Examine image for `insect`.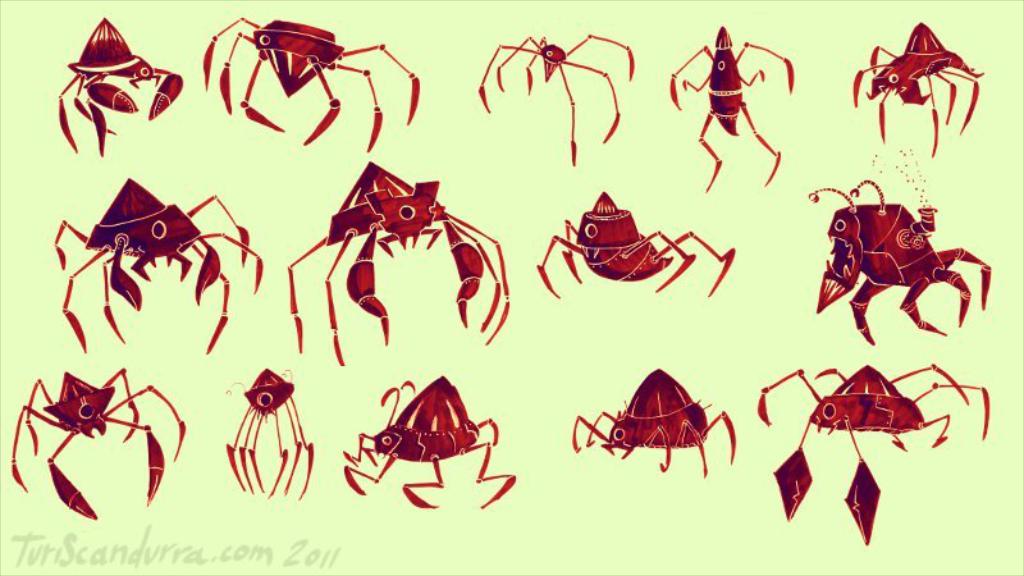
Examination result: 58:19:184:157.
